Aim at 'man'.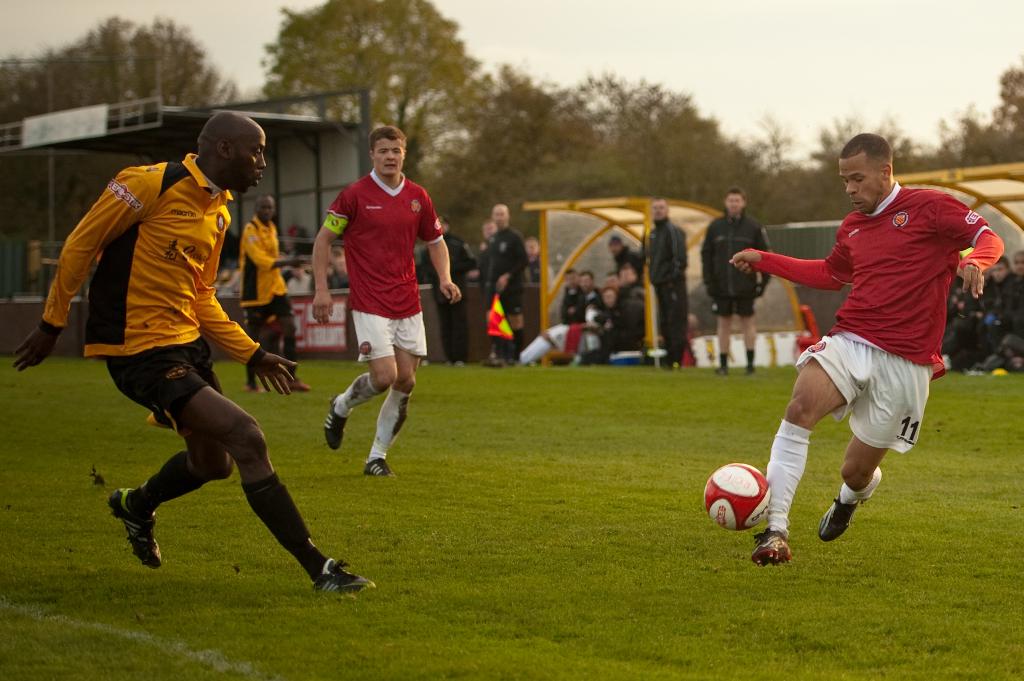
Aimed at bbox=(648, 191, 690, 368).
